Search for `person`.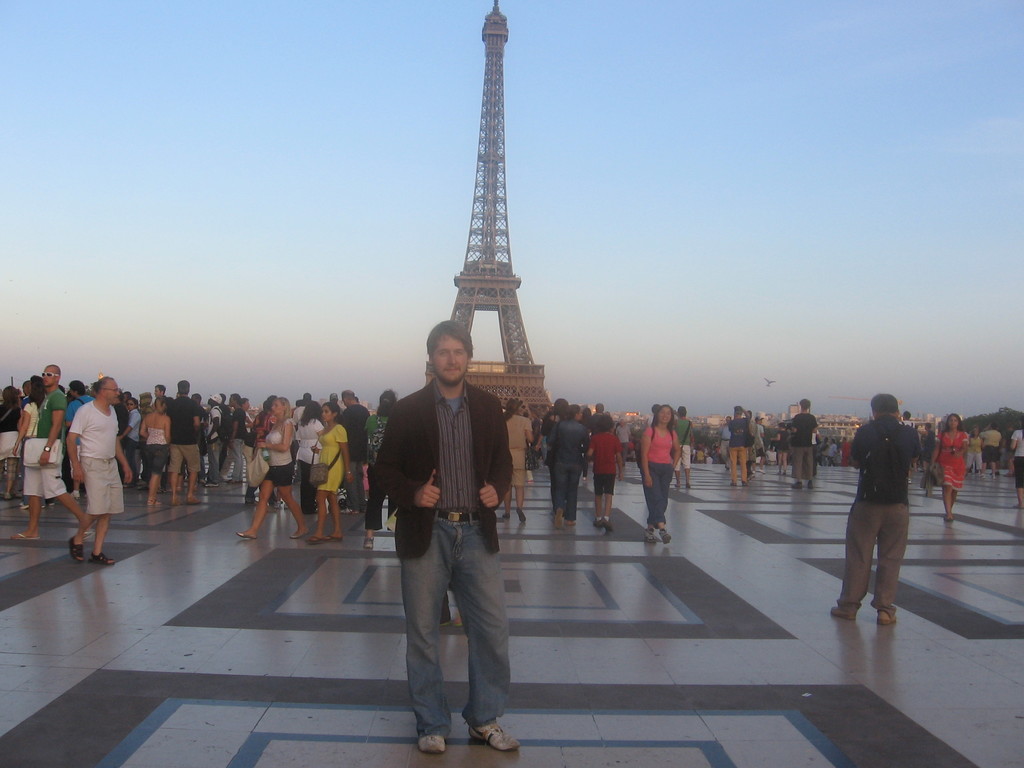
Found at left=728, top=406, right=751, bottom=486.
